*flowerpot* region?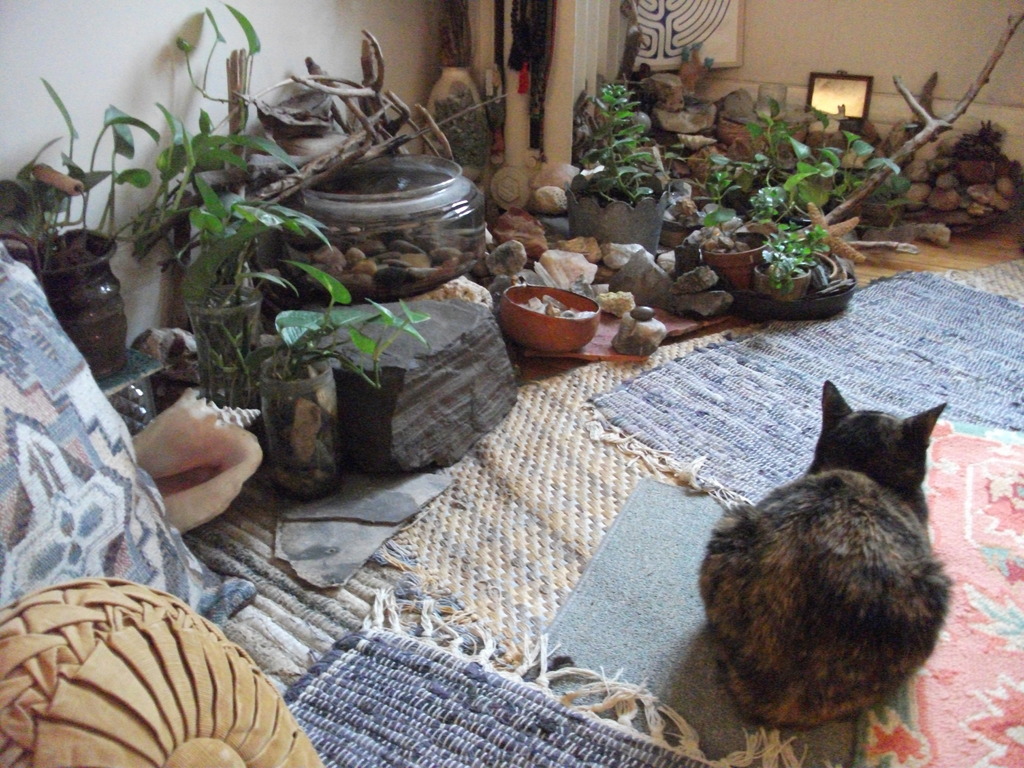
(188,298,259,468)
